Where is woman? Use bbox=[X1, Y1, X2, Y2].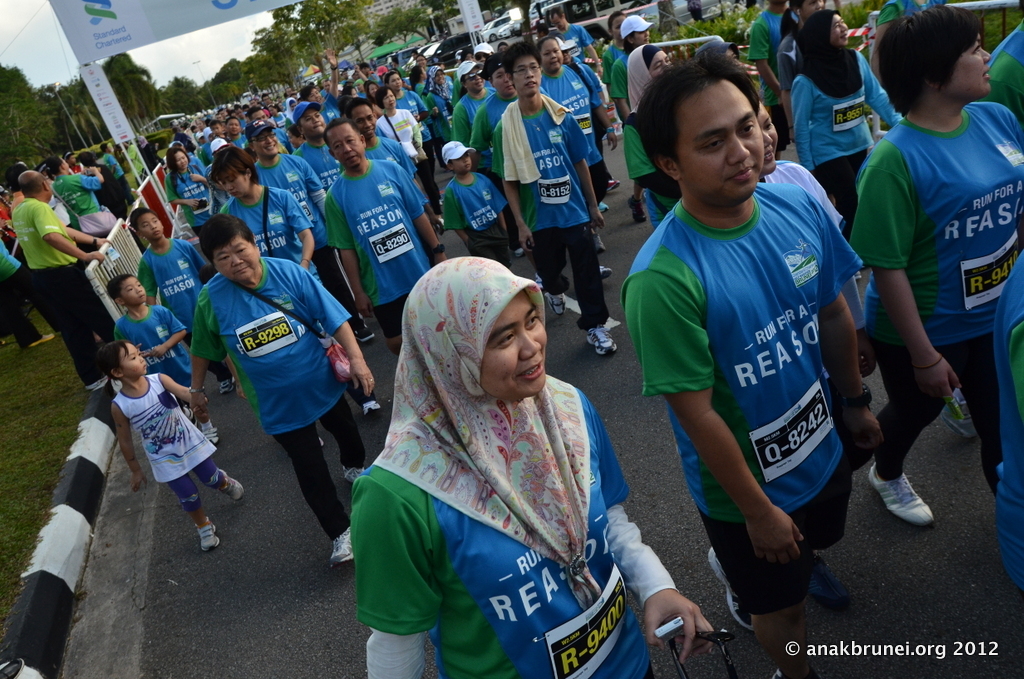
bbox=[162, 154, 210, 246].
